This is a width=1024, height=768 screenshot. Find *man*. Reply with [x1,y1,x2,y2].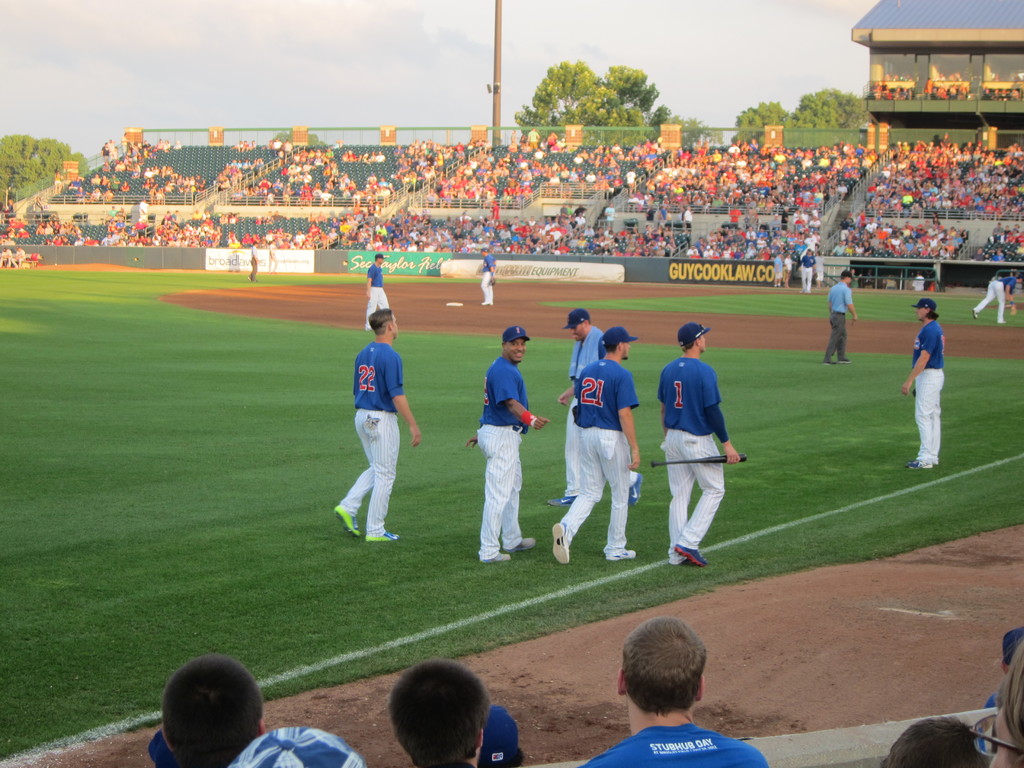
[970,274,1018,323].
